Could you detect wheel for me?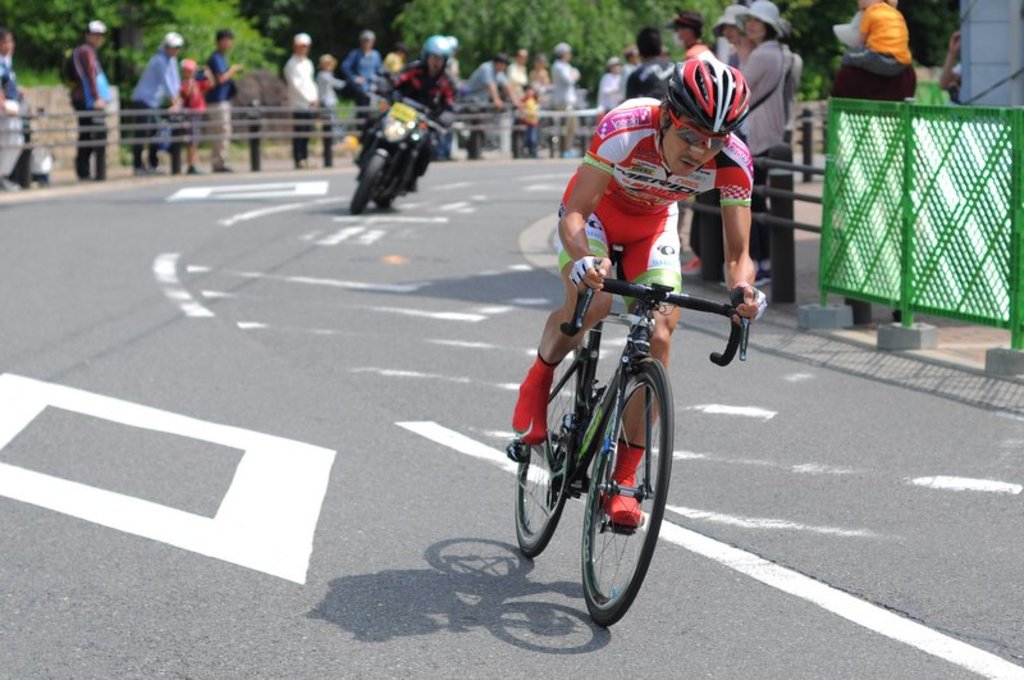
Detection result: box(515, 339, 582, 555).
